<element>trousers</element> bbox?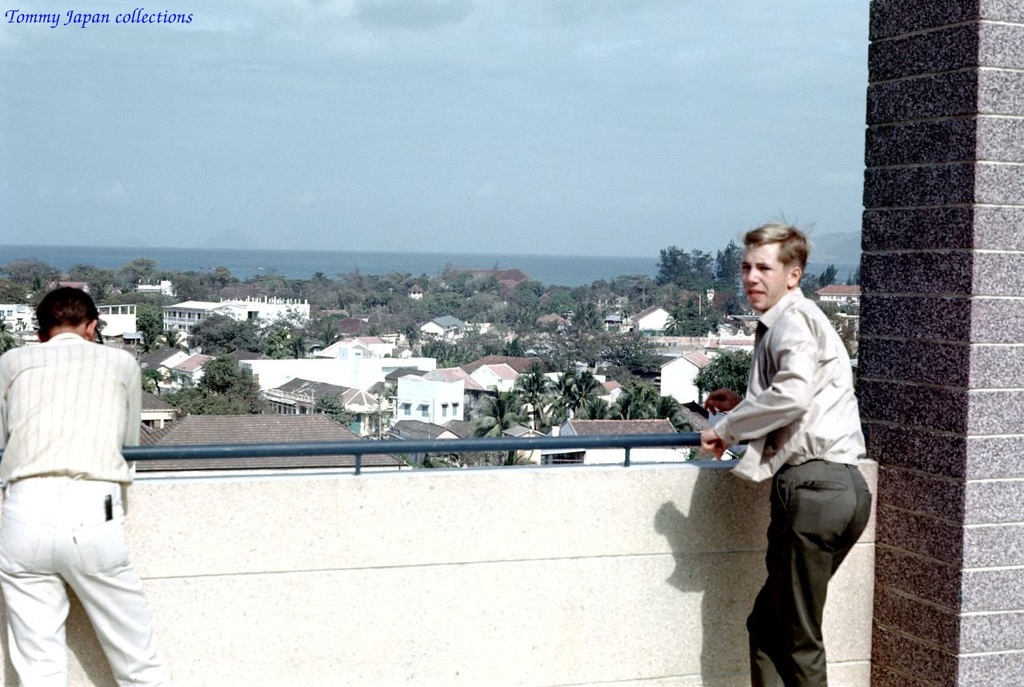
BBox(0, 478, 173, 685)
